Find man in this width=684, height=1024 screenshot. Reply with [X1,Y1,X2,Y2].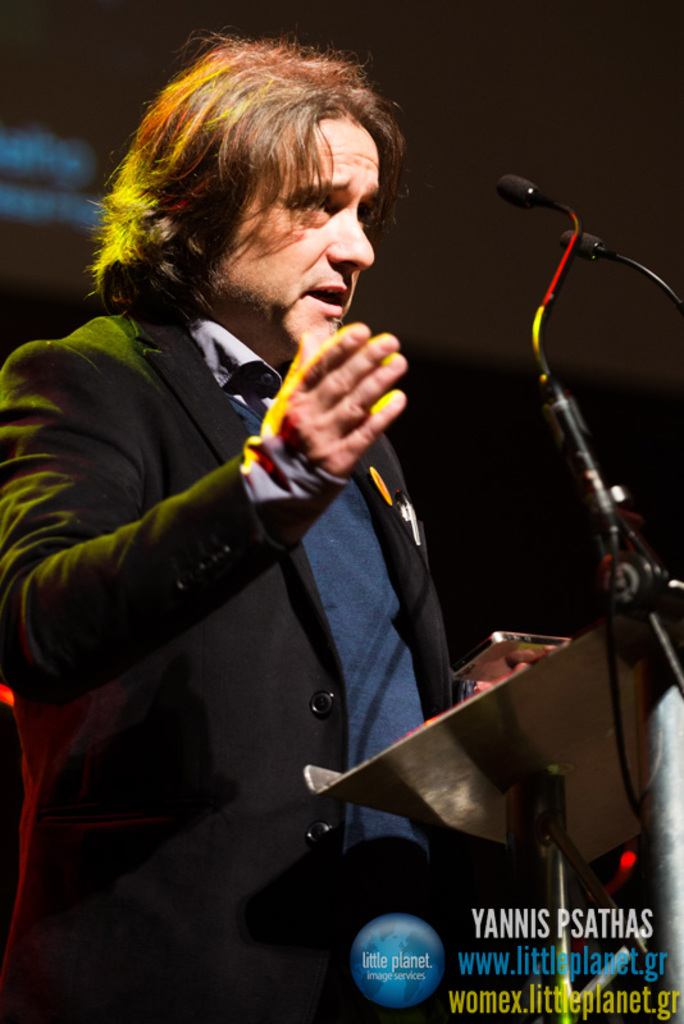
[15,44,529,940].
